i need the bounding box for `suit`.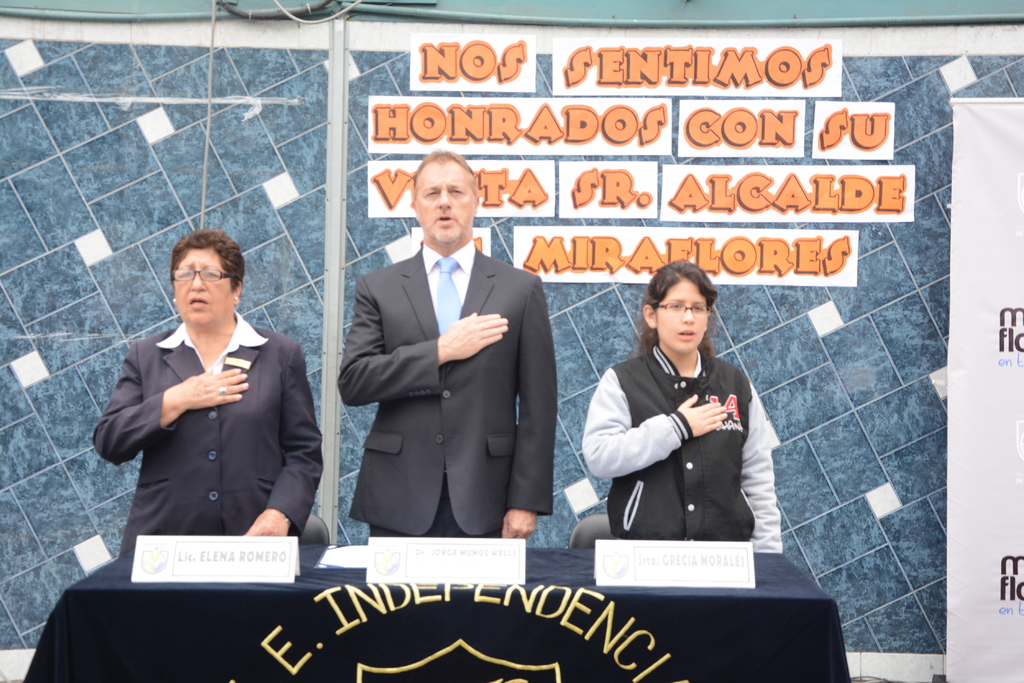
Here it is: 333/167/553/559.
